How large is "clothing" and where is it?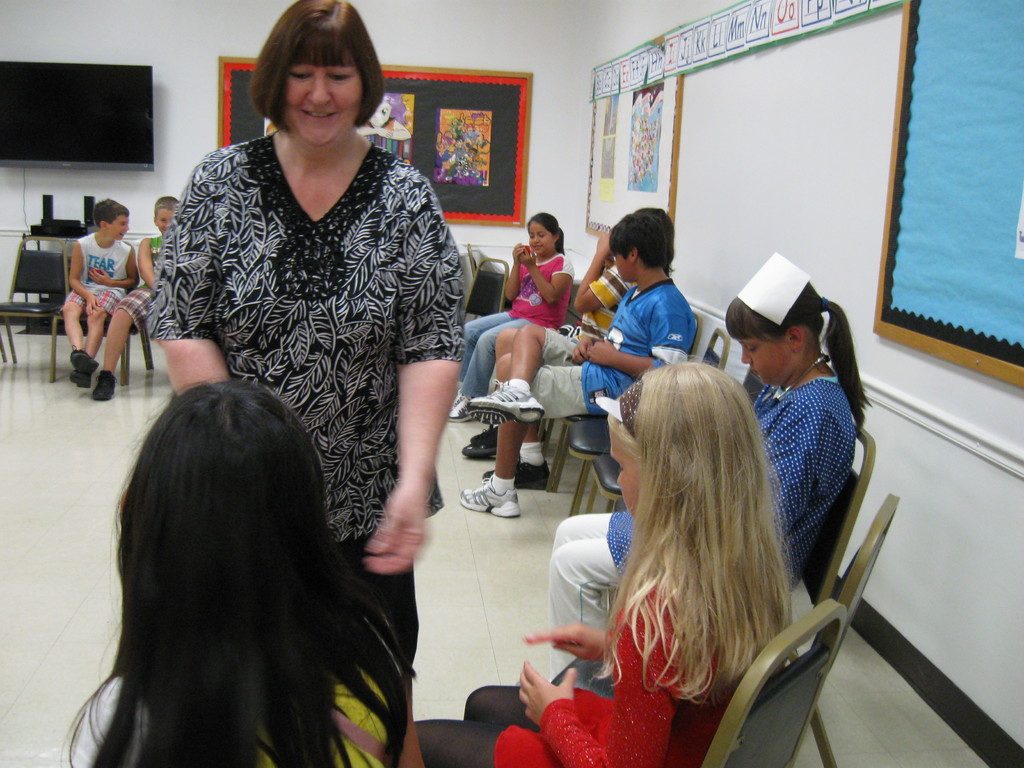
Bounding box: <bbox>157, 85, 470, 575</bbox>.
